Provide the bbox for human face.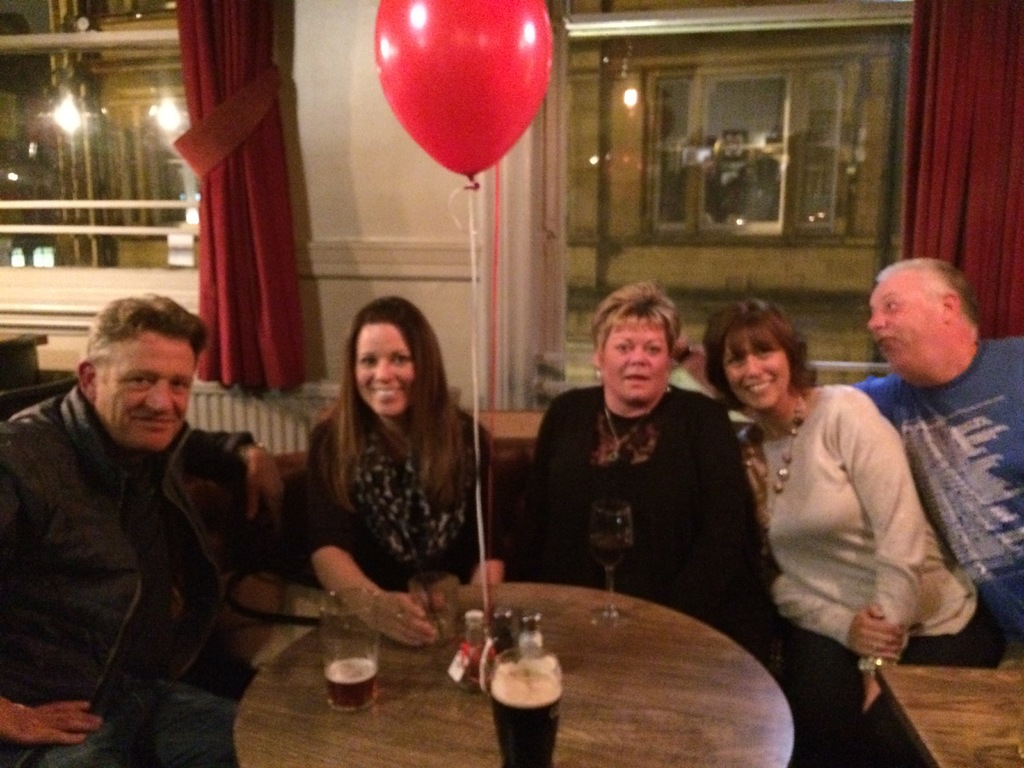
[left=602, top=321, right=669, bottom=406].
